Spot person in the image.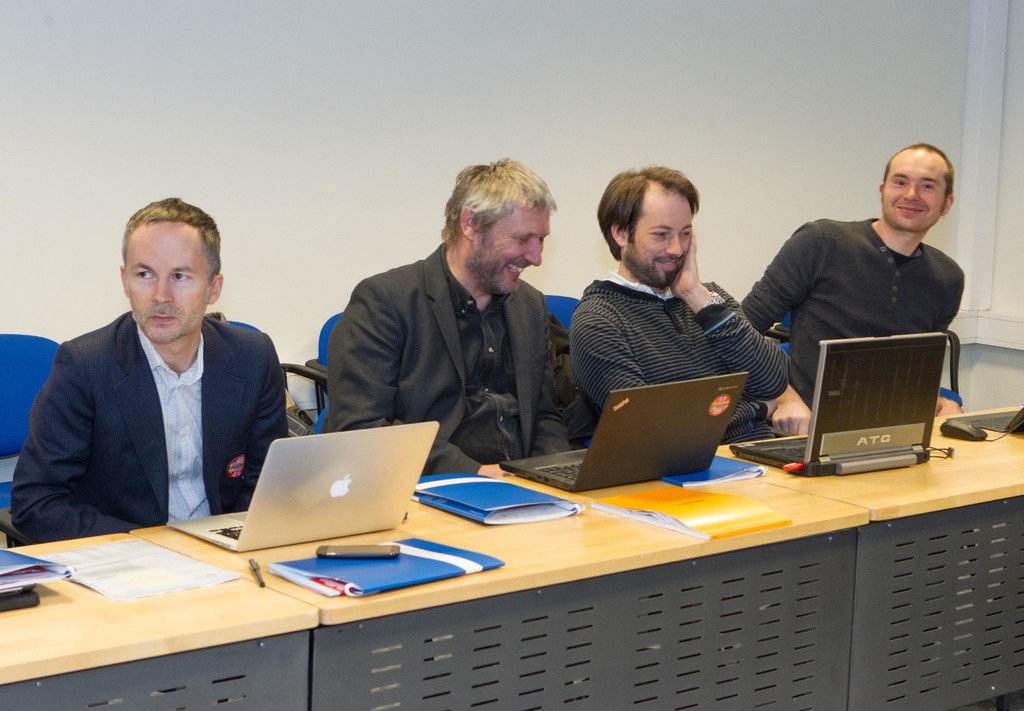
person found at select_region(732, 142, 965, 434).
